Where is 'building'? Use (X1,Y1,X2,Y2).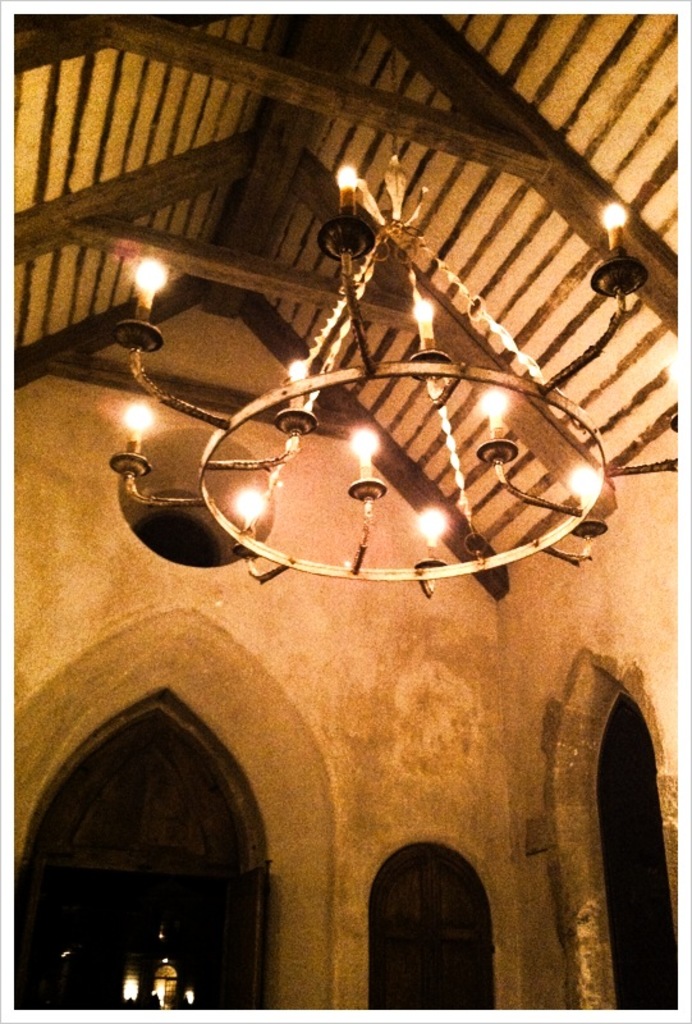
(13,13,679,1011).
